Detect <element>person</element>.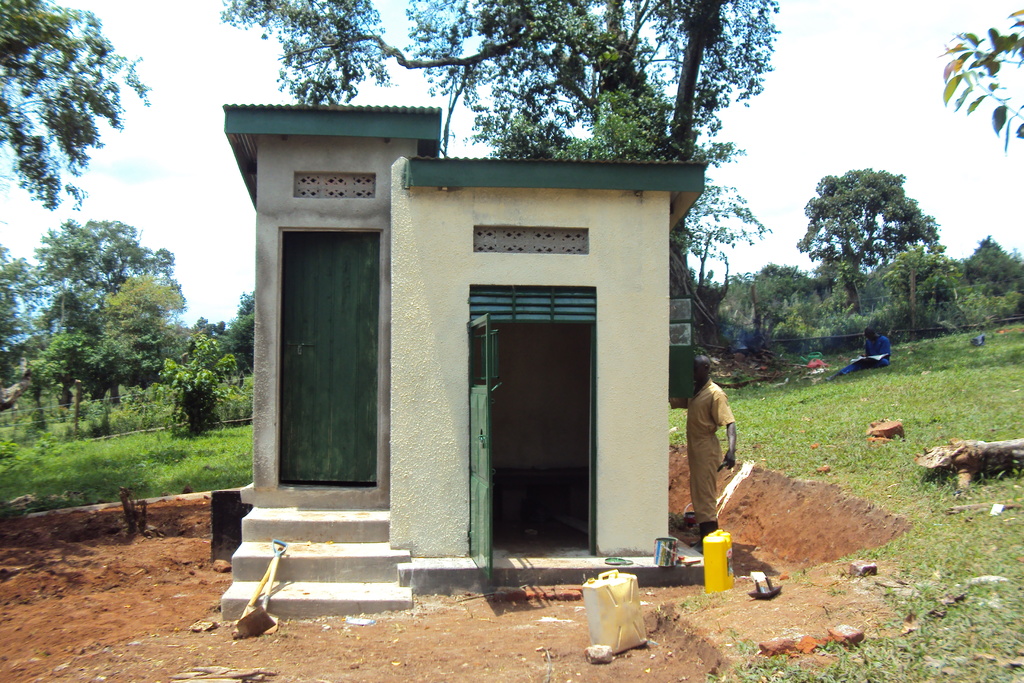
Detected at {"left": 687, "top": 351, "right": 755, "bottom": 562}.
